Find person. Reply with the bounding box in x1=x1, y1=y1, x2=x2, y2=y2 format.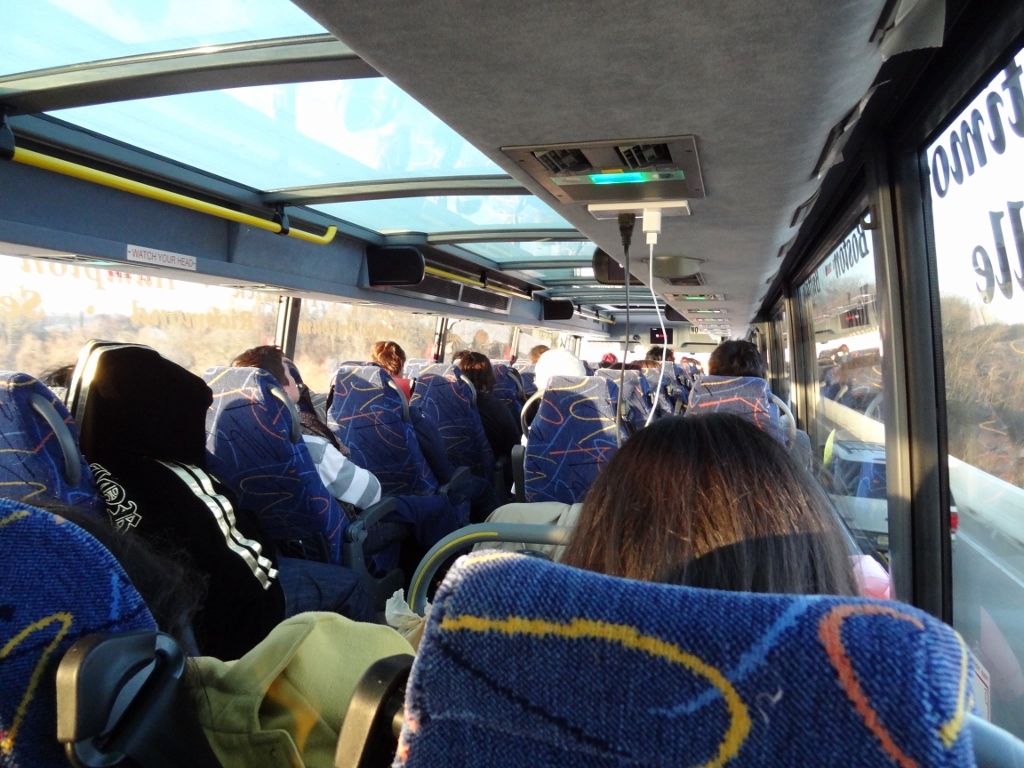
x1=707, y1=338, x2=767, y2=379.
